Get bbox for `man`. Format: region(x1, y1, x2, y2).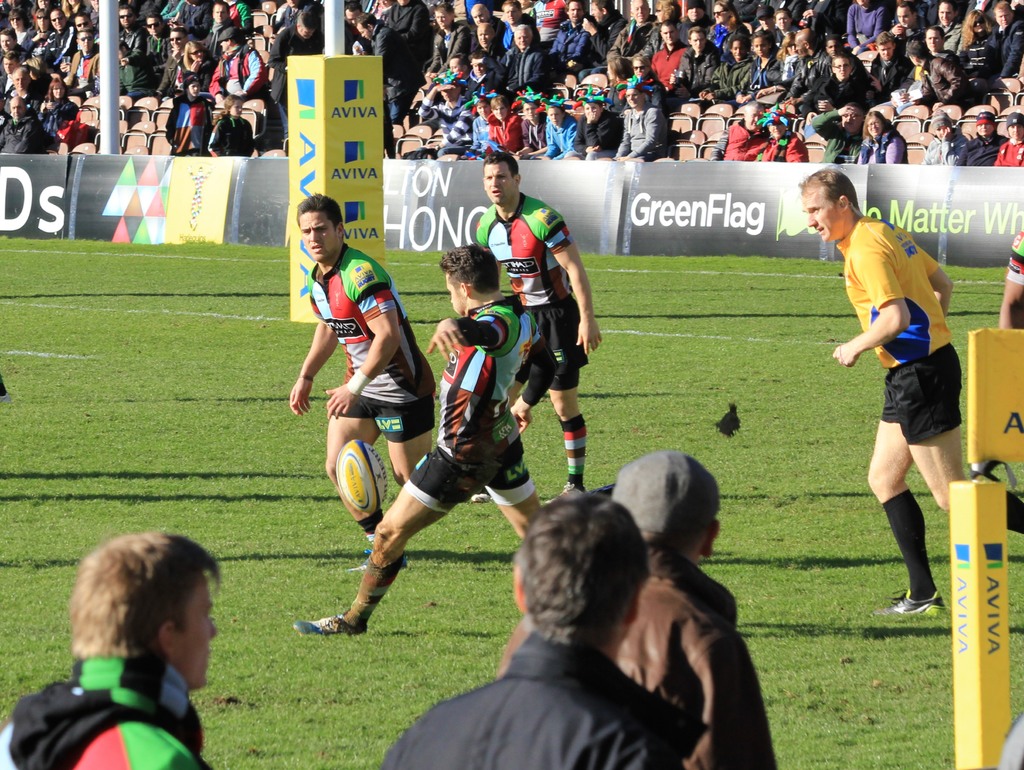
region(612, 78, 668, 164).
